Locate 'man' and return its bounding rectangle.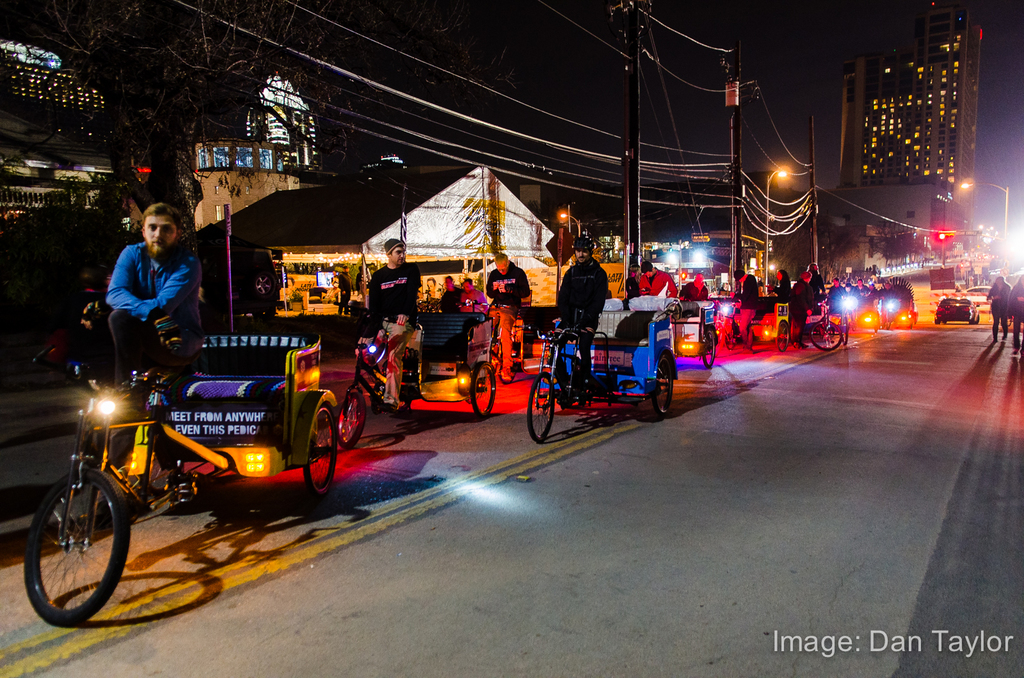
bbox(483, 253, 529, 382).
